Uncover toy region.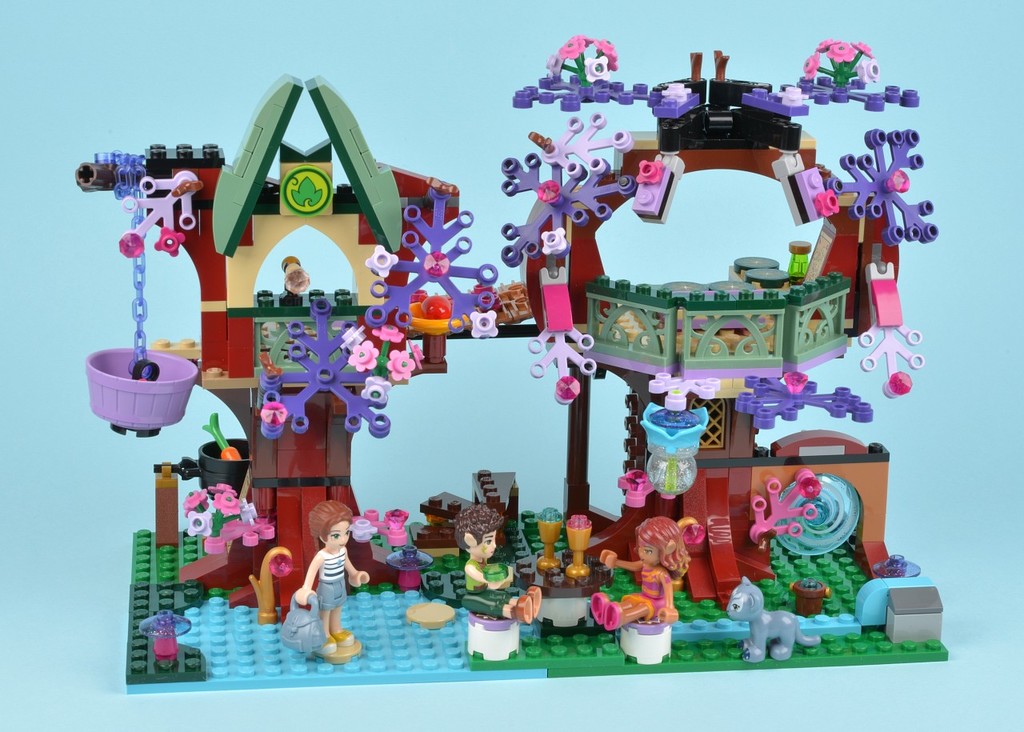
Uncovered: 63:72:489:618.
